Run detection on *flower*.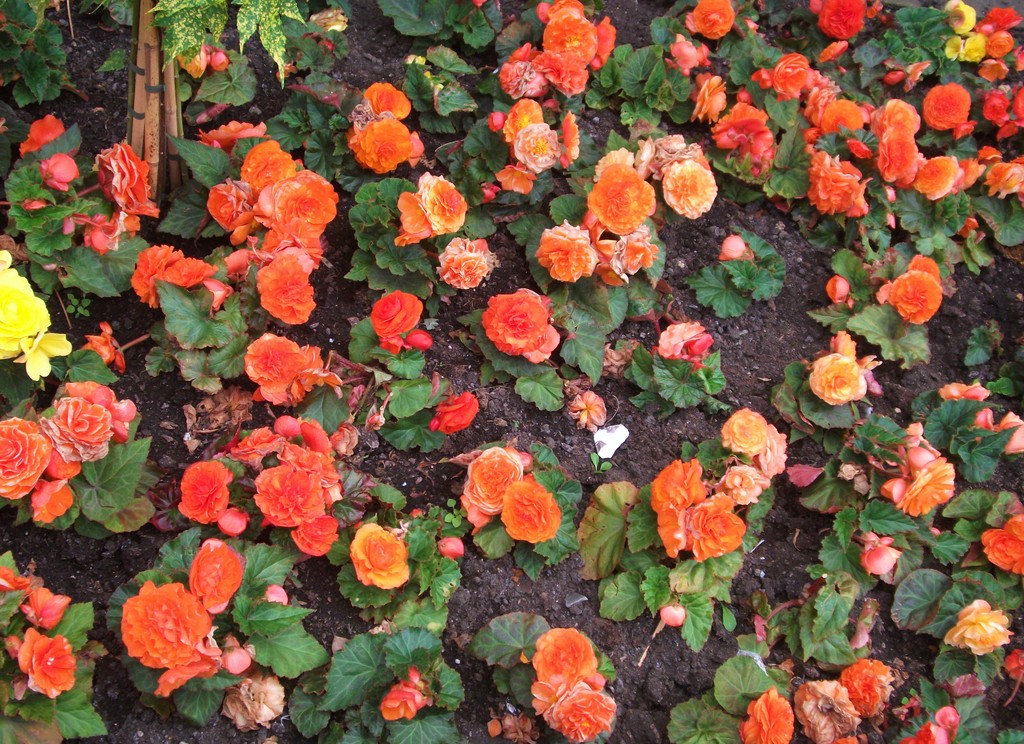
Result: (left=204, top=176, right=266, bottom=225).
